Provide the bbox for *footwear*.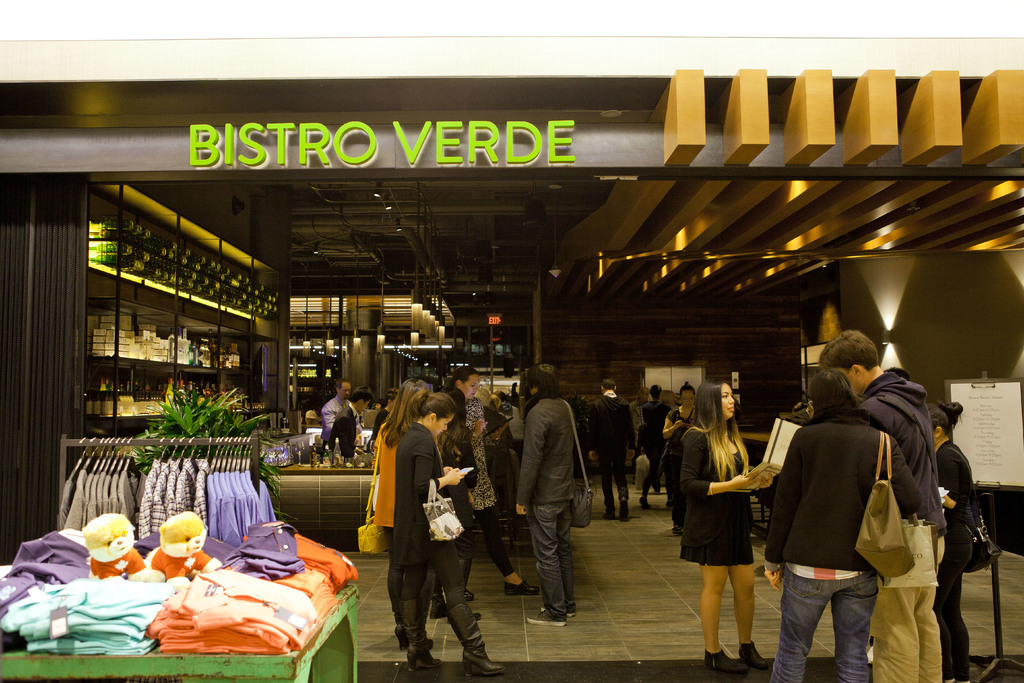
(x1=431, y1=600, x2=451, y2=618).
